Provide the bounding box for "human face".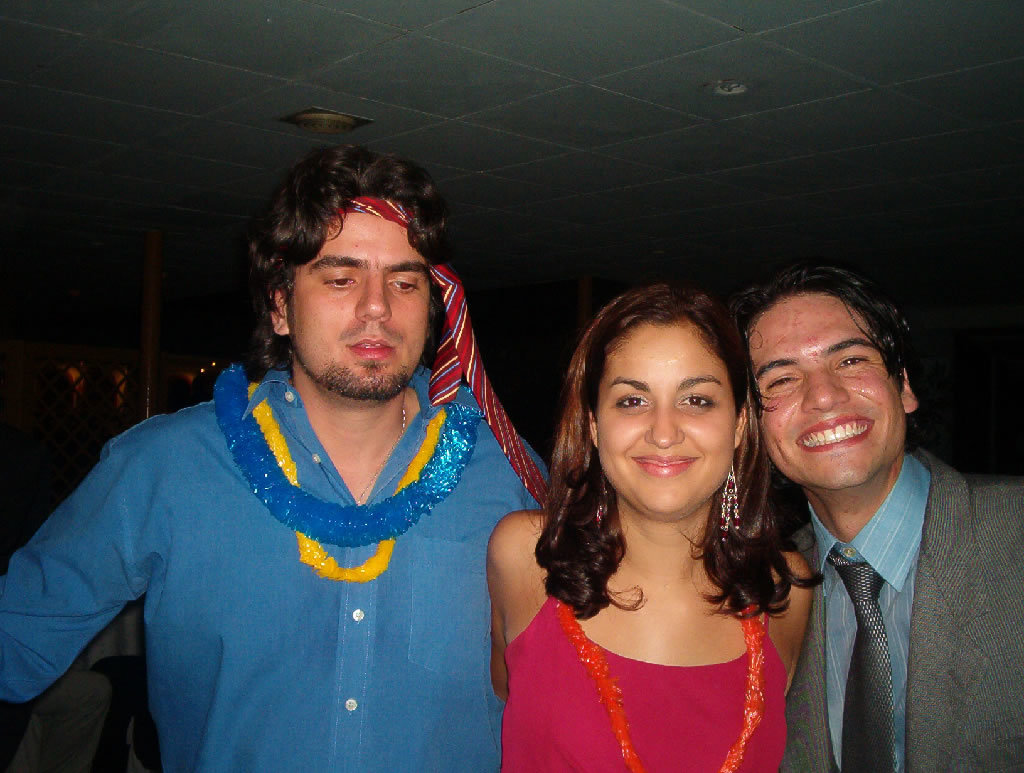
(287, 209, 428, 393).
